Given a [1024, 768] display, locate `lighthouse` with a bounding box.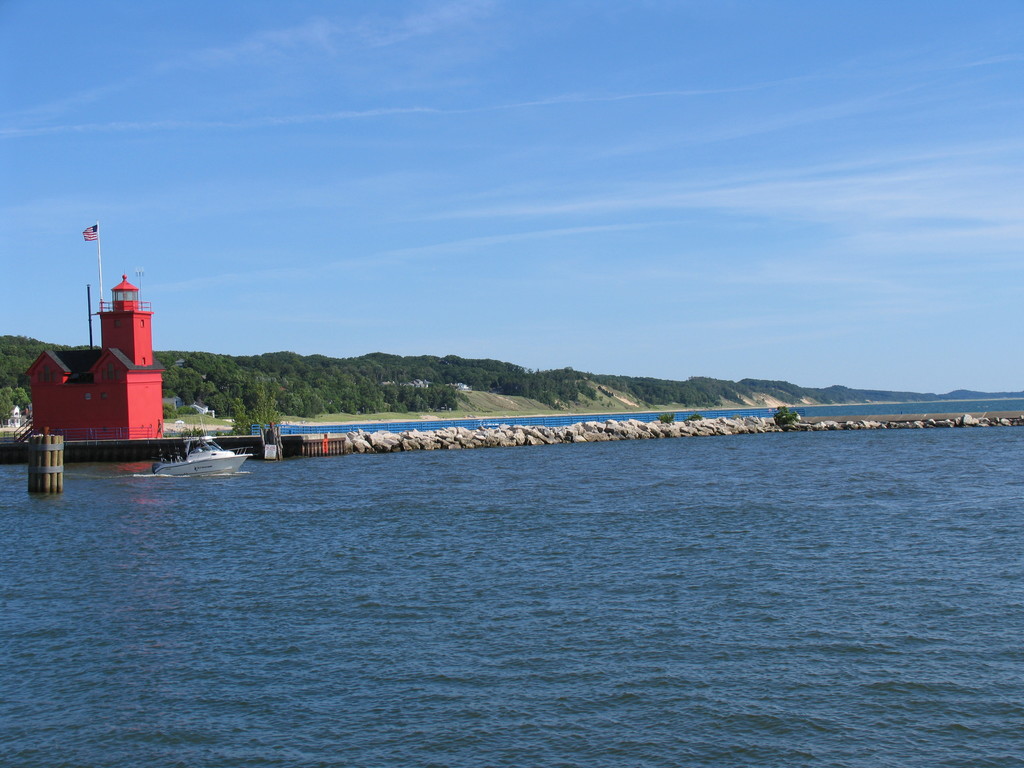
Located: box=[94, 273, 154, 366].
